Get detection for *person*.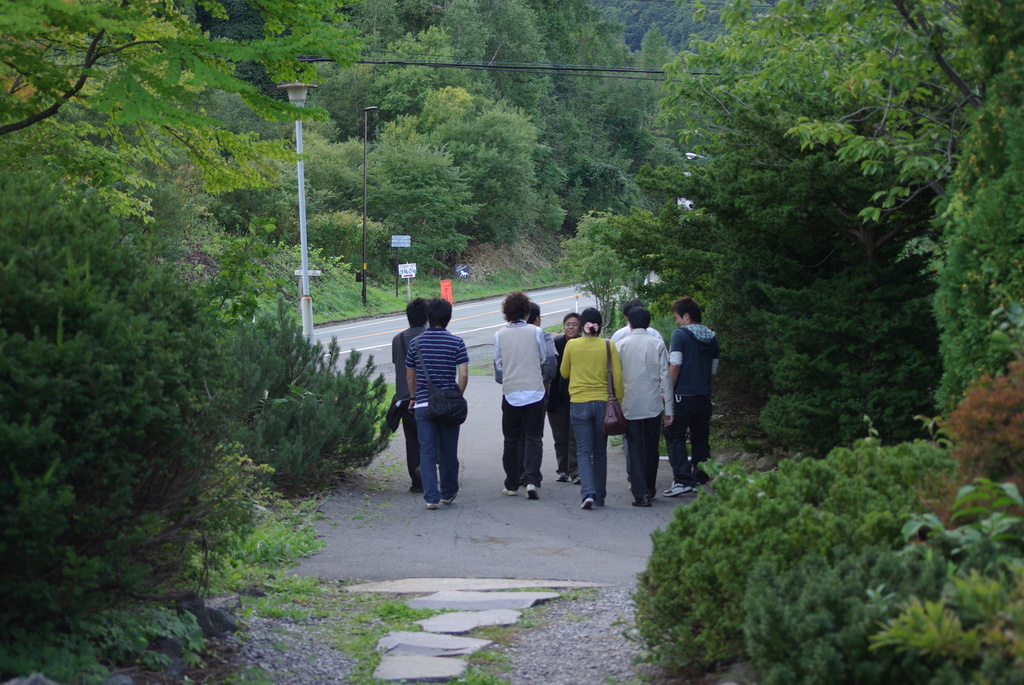
Detection: <box>525,302,561,491</box>.
